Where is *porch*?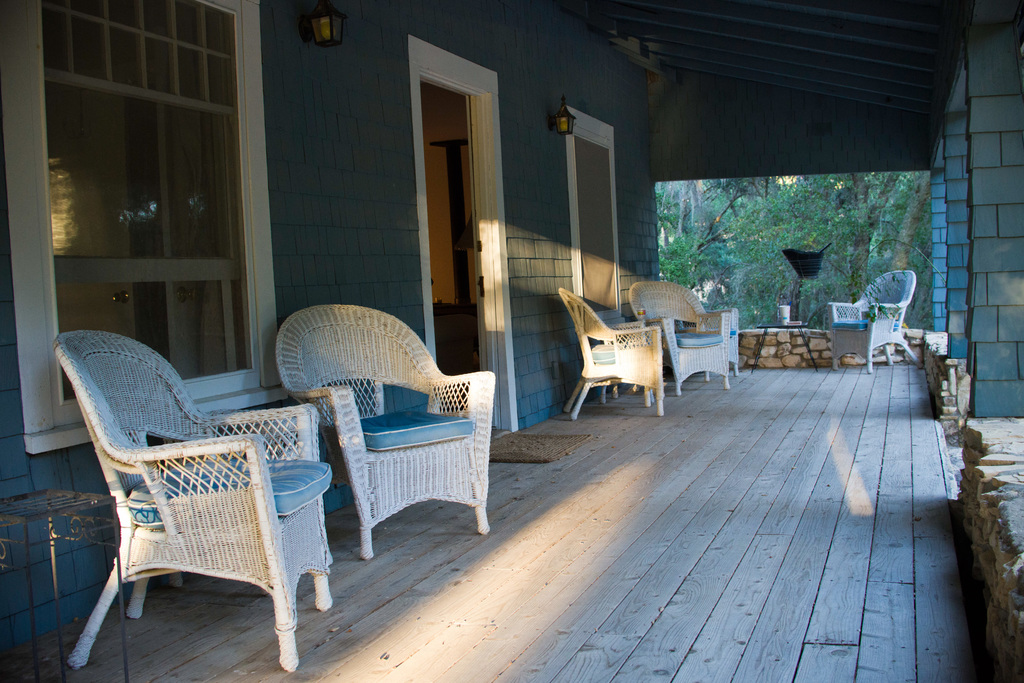
(x1=0, y1=323, x2=1023, y2=682).
